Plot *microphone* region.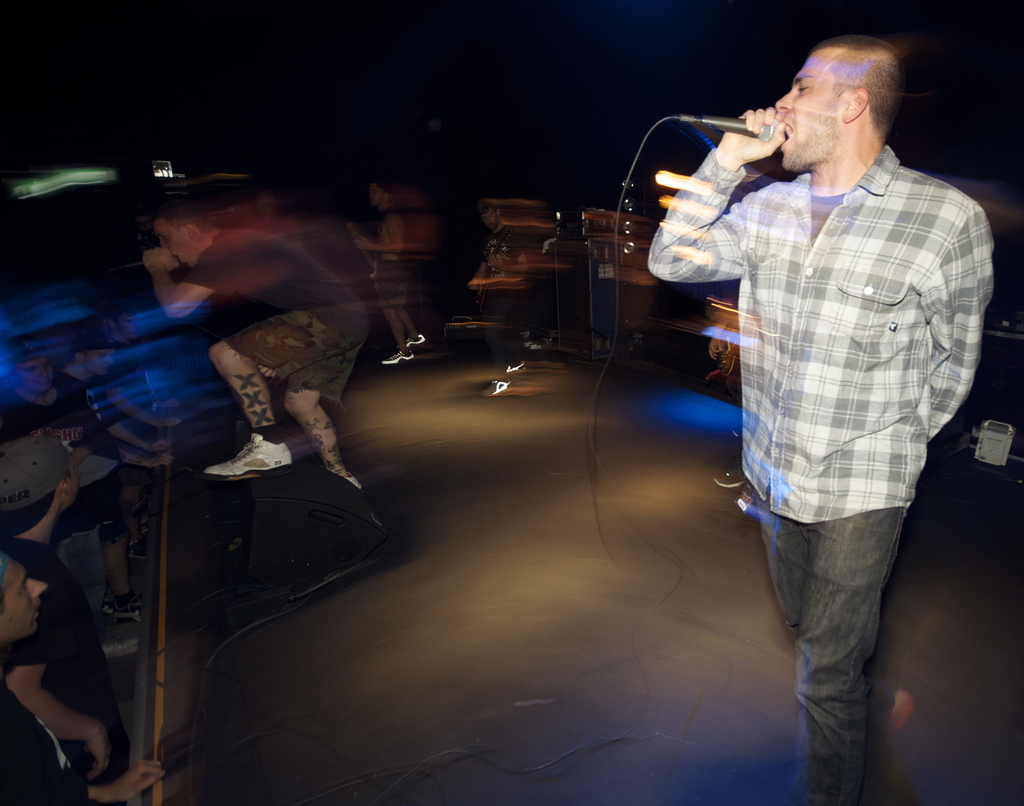
Plotted at 703:114:776:139.
